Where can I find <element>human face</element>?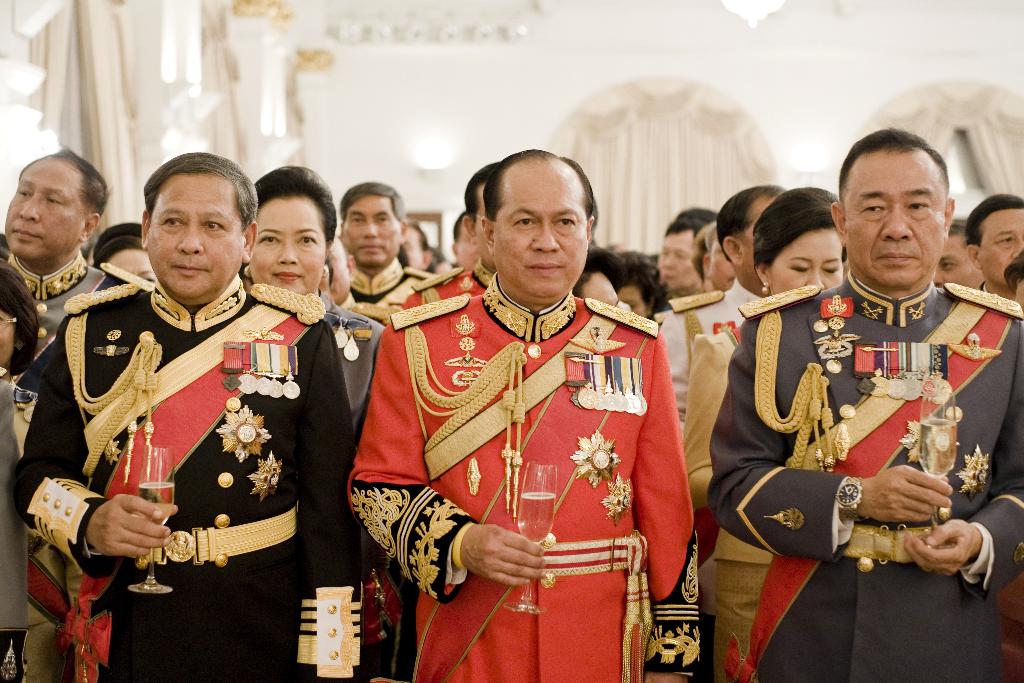
You can find it at (5,168,89,262).
